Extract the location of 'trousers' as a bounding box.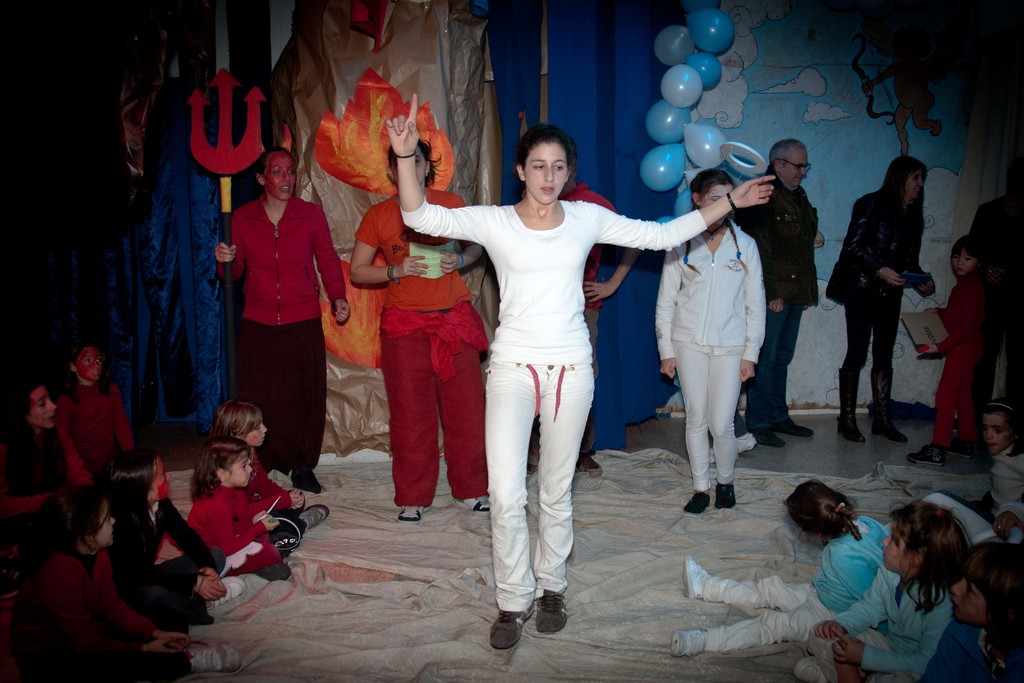
(476,356,588,634).
